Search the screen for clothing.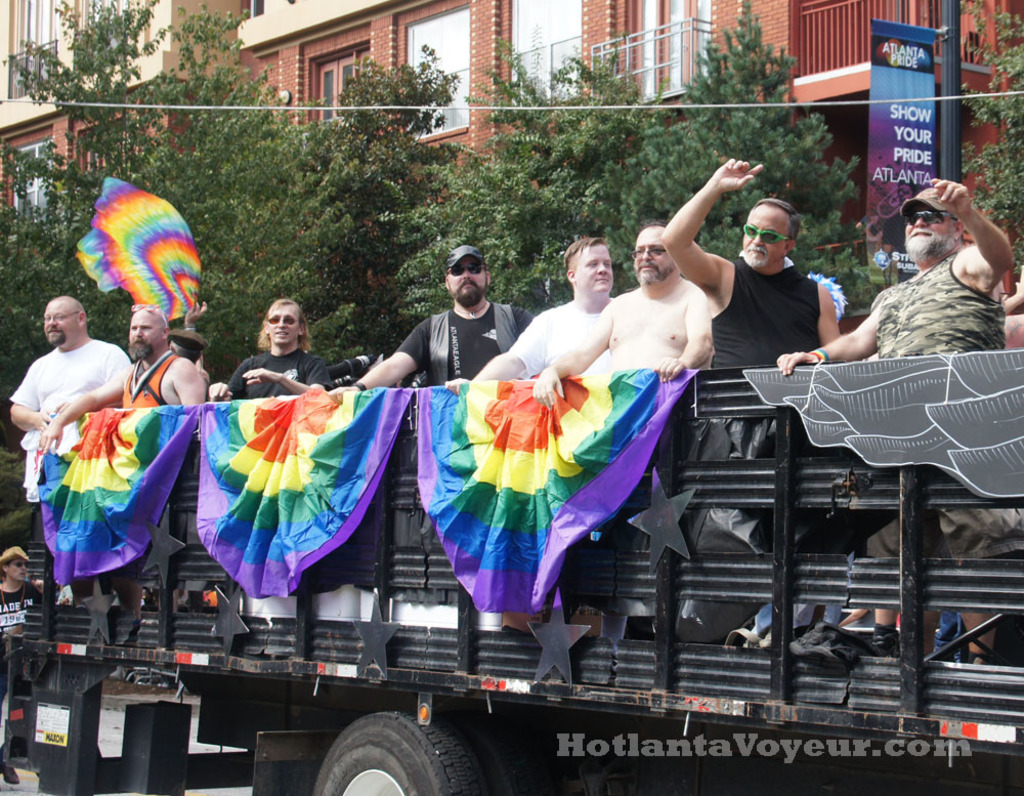
Found at locate(8, 339, 131, 449).
